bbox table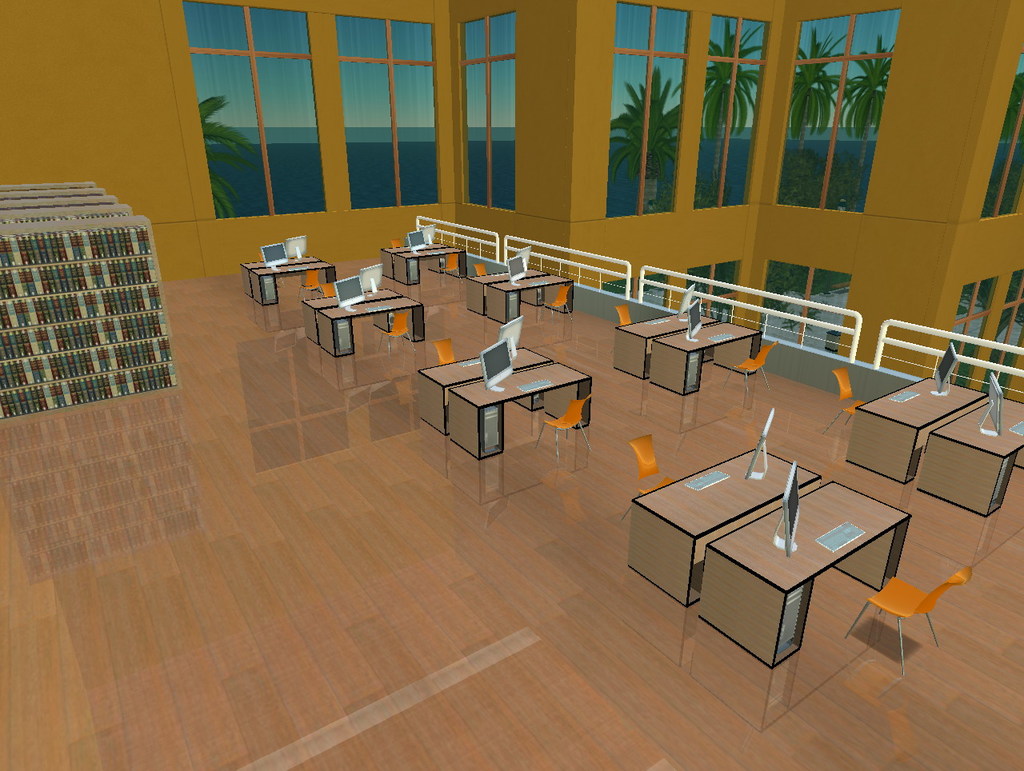
300:282:426:353
